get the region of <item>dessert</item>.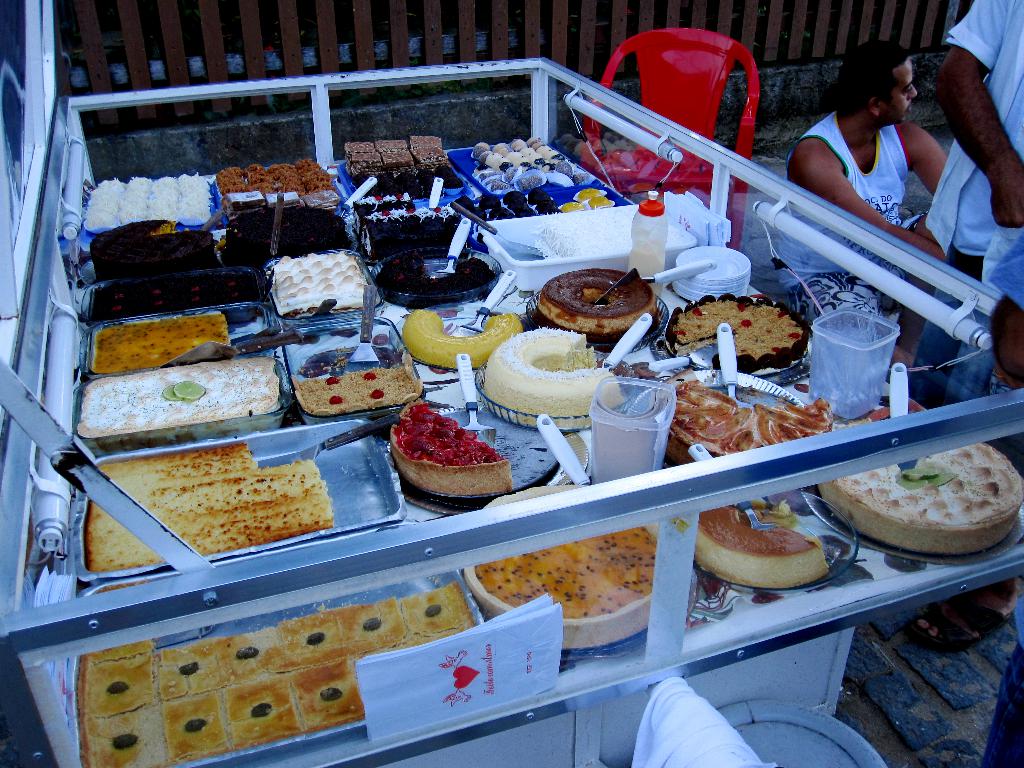
BBox(293, 369, 421, 417).
